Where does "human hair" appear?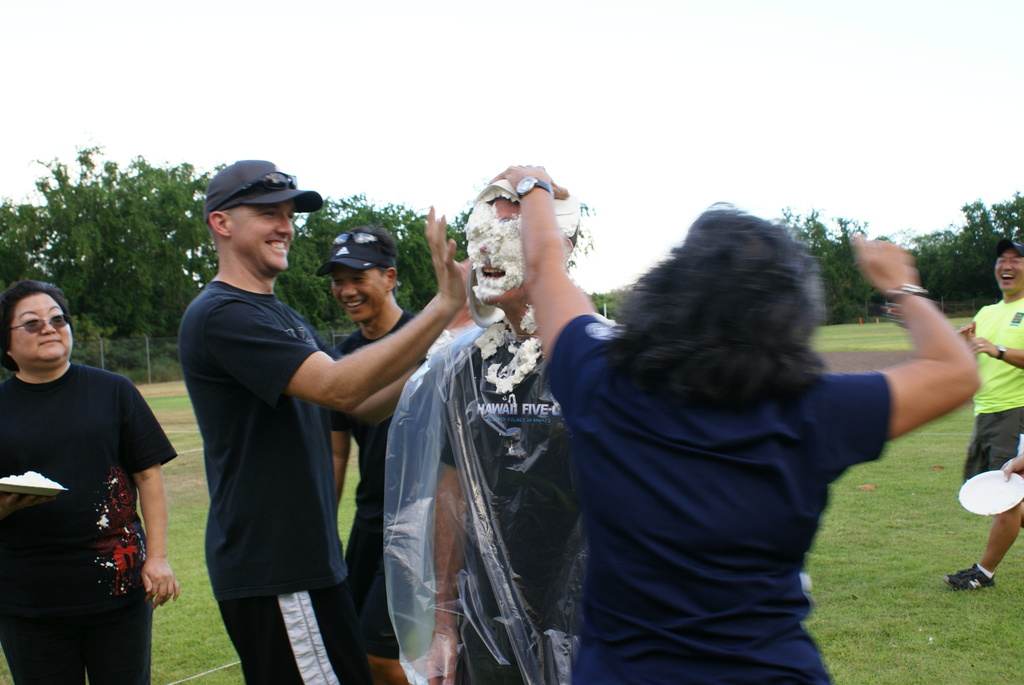
Appears at bbox=[0, 294, 67, 377].
